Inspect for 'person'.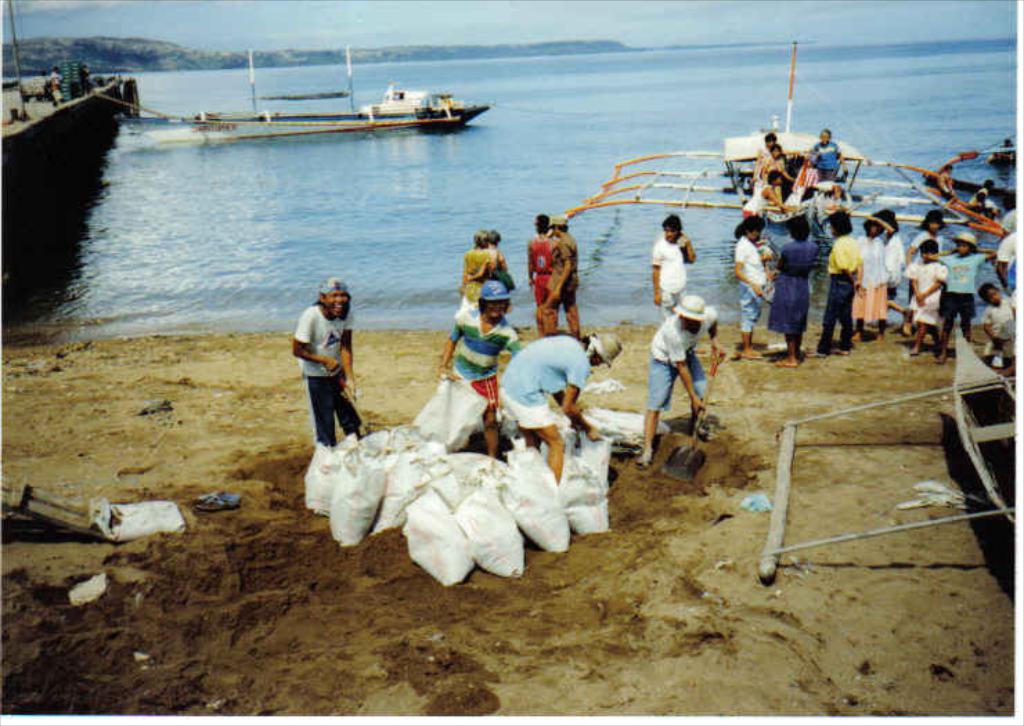
Inspection: BBox(872, 207, 911, 319).
